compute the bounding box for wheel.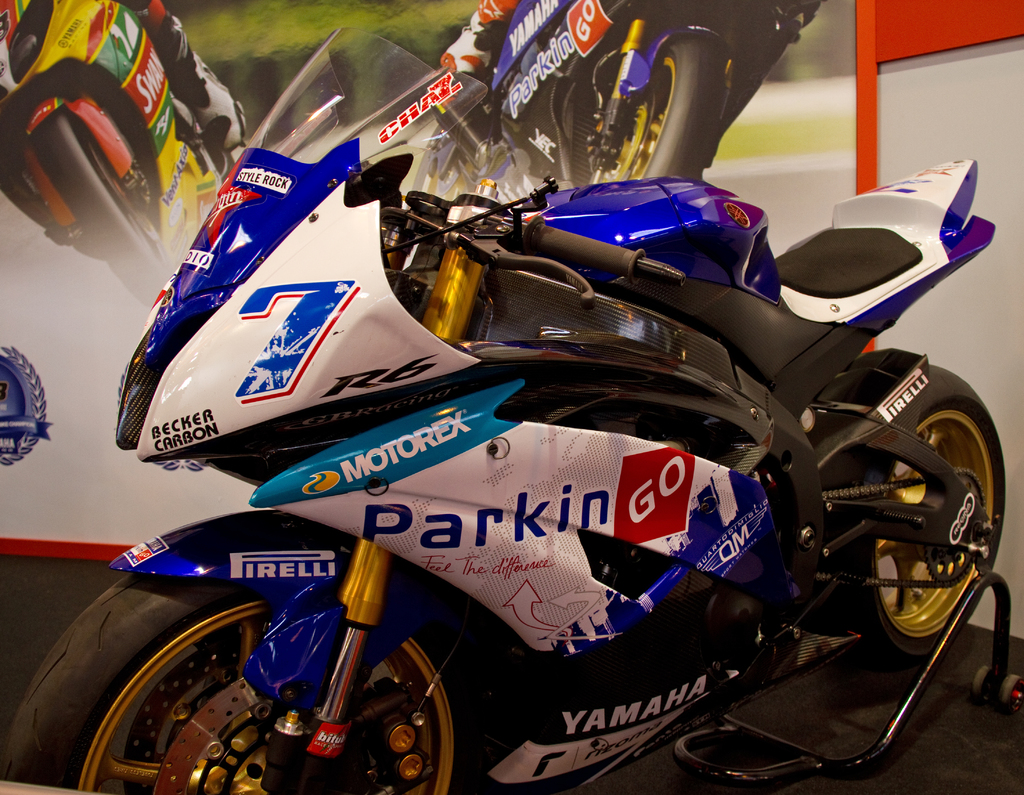
bbox(1, 577, 513, 794).
